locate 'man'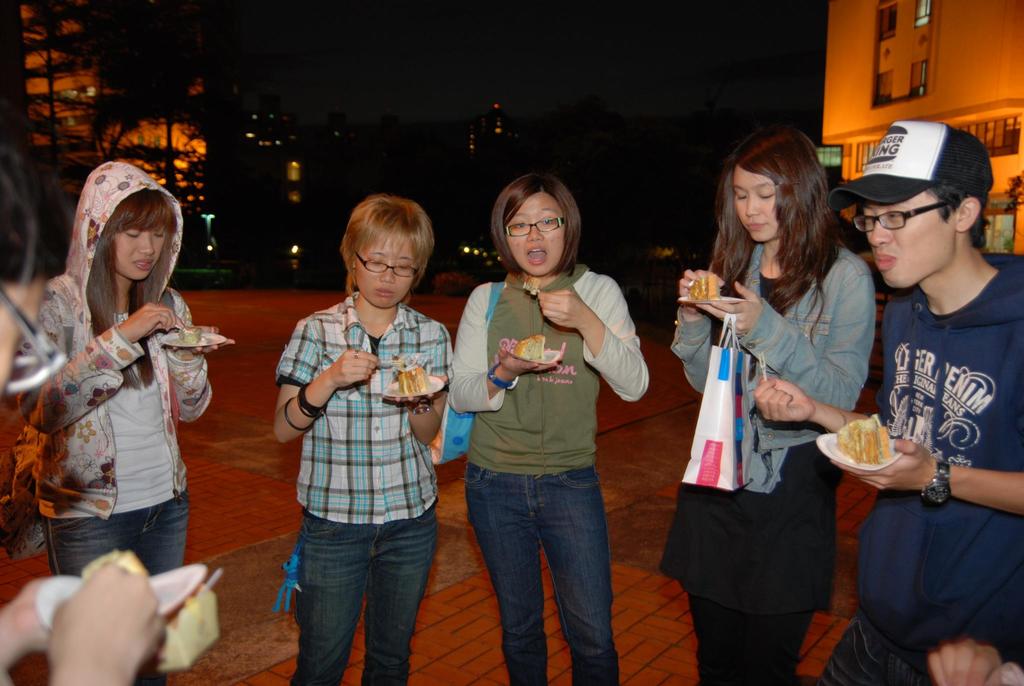
bbox=(752, 118, 1023, 685)
